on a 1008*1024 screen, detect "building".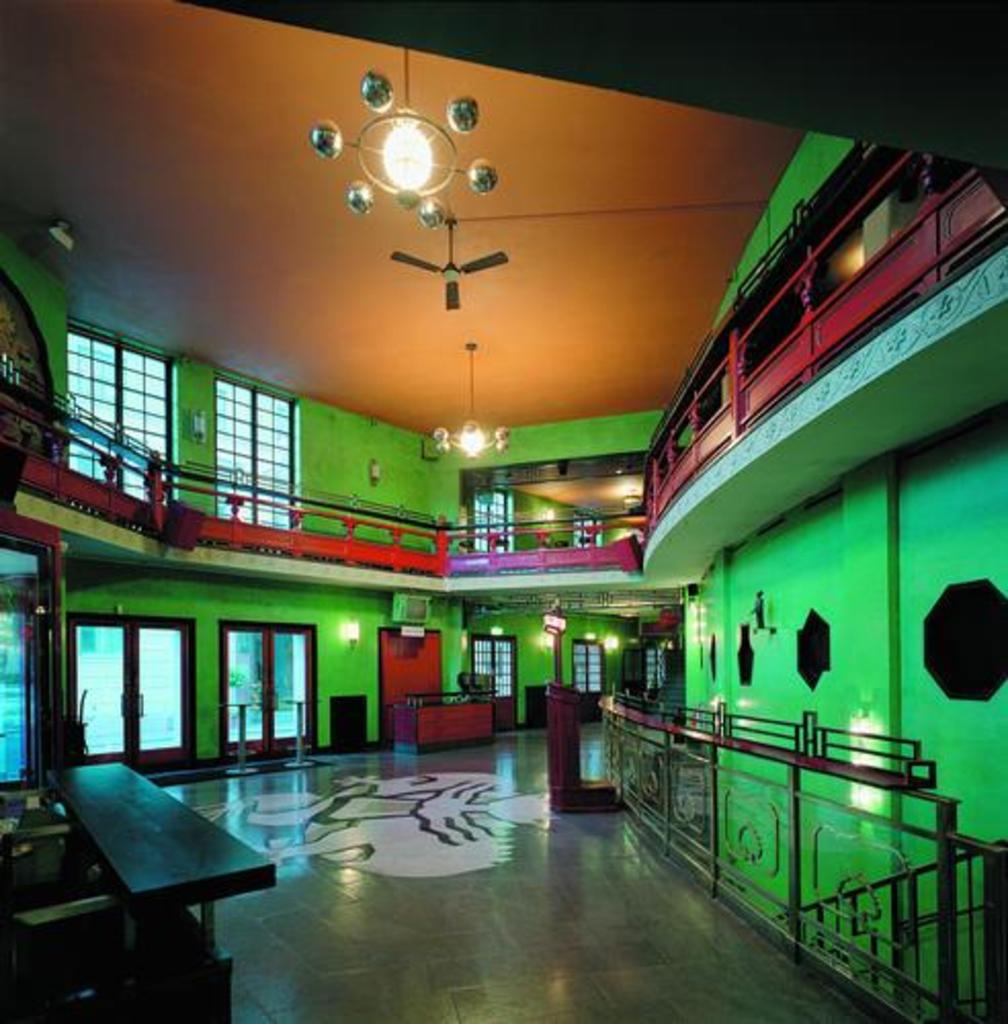
[left=0, top=0, right=1006, bottom=1022].
